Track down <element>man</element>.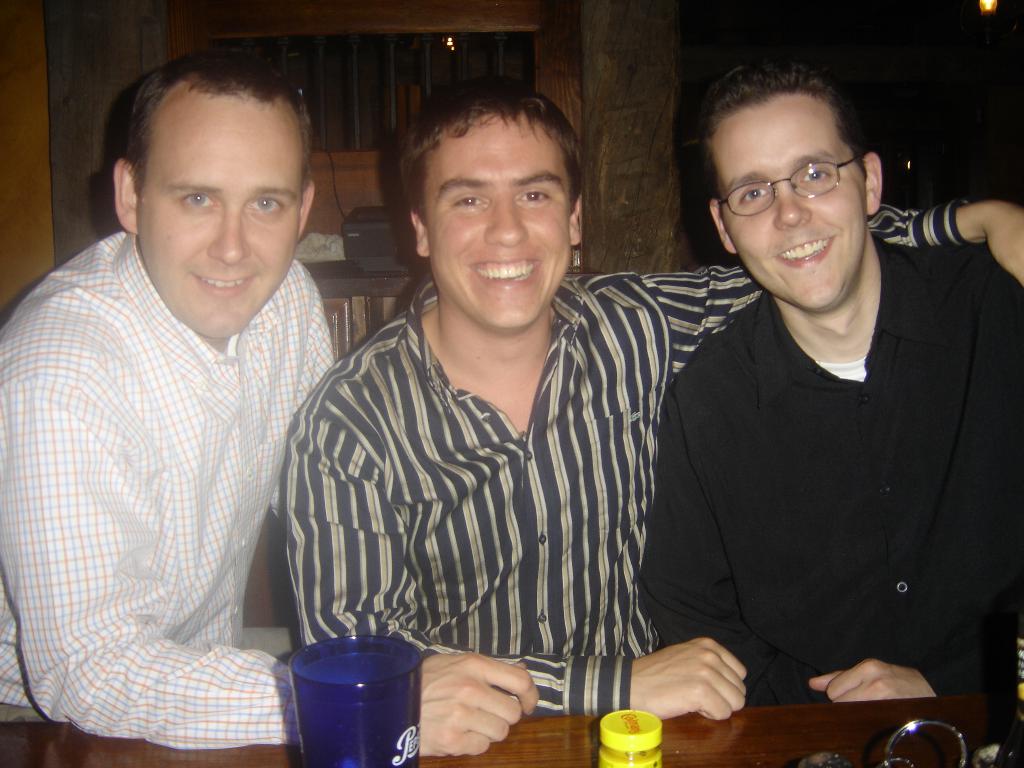
Tracked to 0,42,534,767.
